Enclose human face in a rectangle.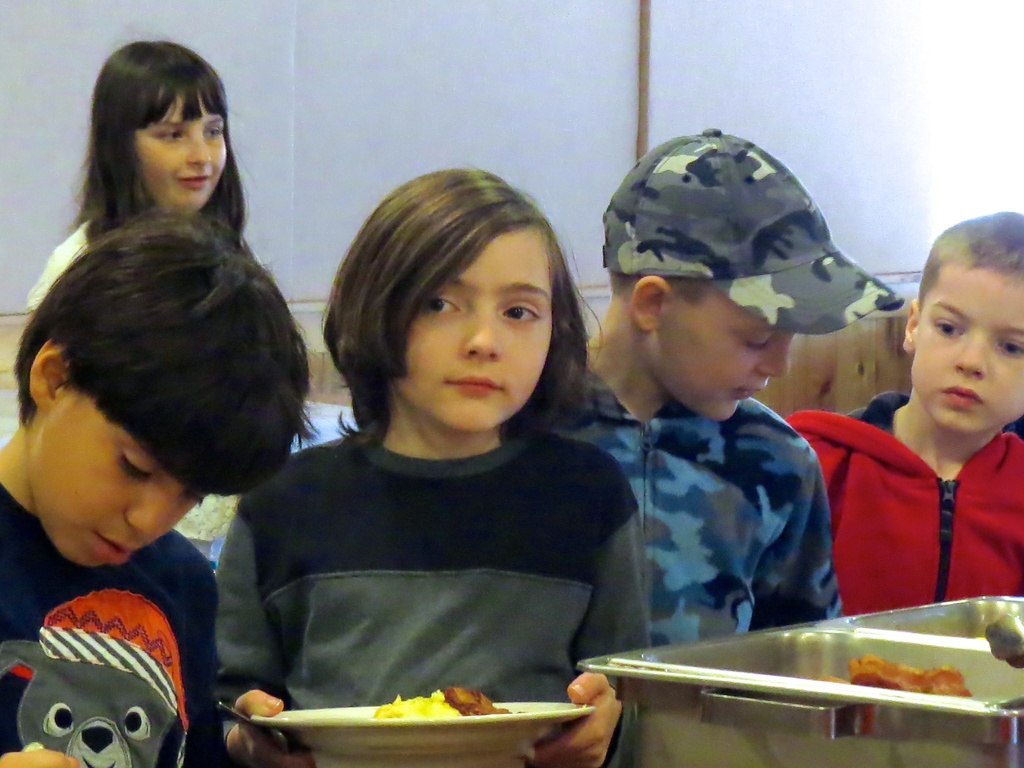
{"x1": 406, "y1": 230, "x2": 561, "y2": 437}.
